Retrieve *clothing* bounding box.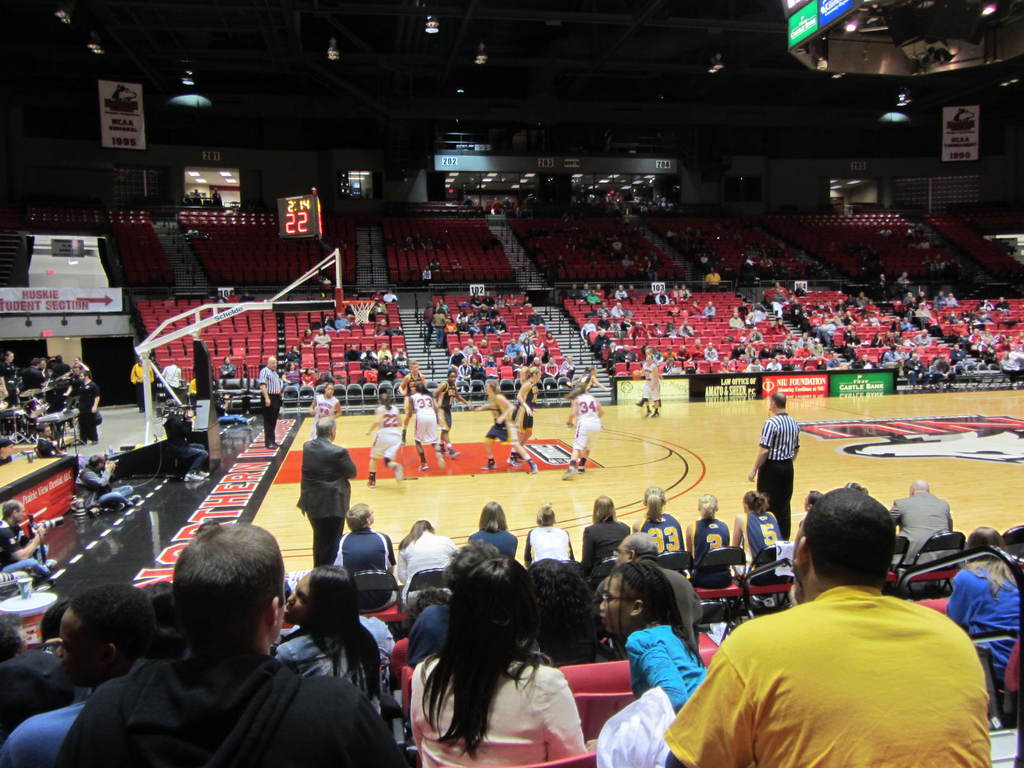
Bounding box: 705 277 725 291.
